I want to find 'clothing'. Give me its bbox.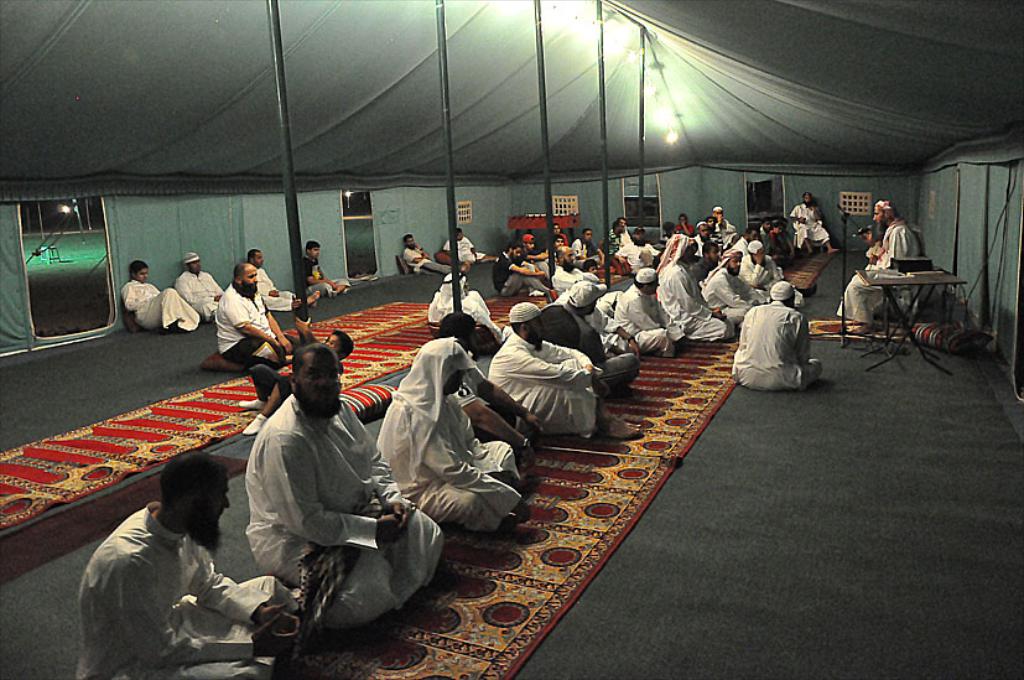
72,500,277,679.
